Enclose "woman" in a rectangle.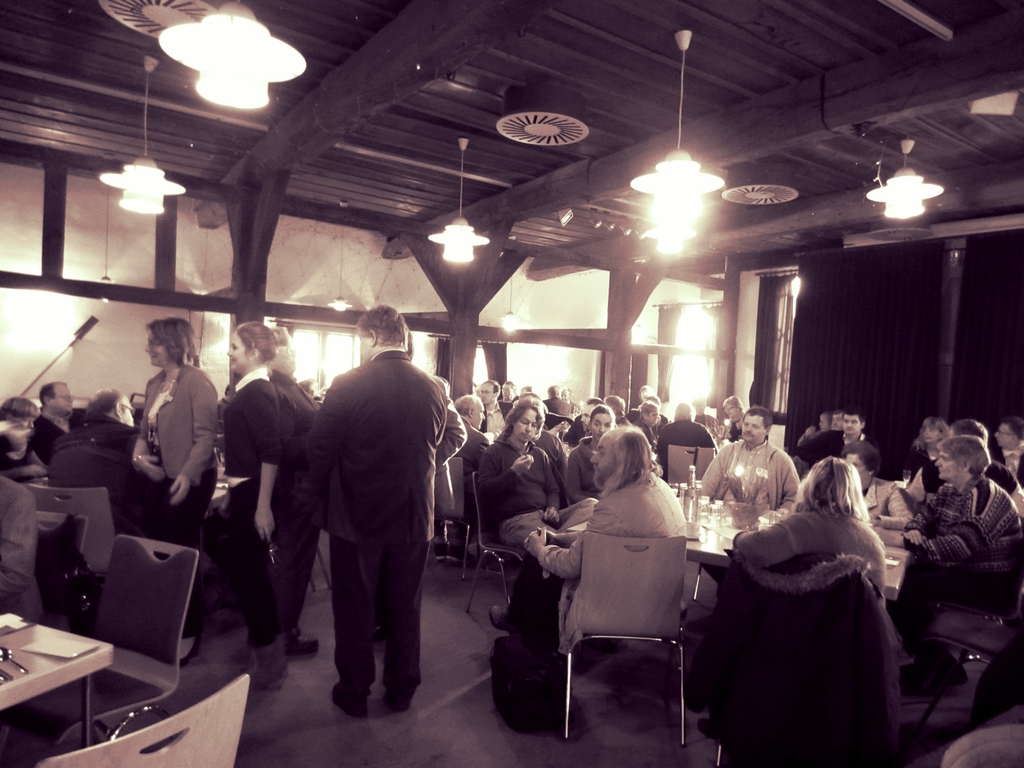
227 324 285 684.
